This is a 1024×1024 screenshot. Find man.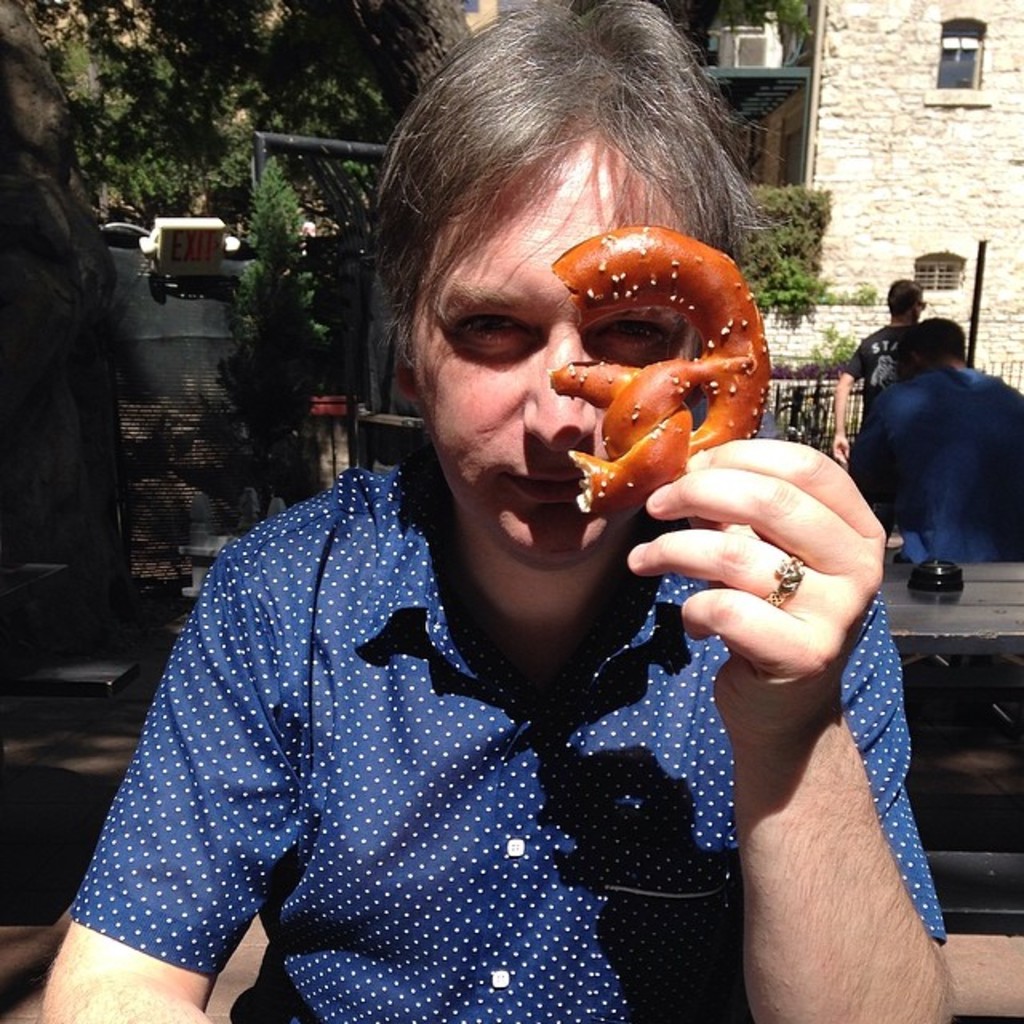
Bounding box: (856,310,1022,563).
